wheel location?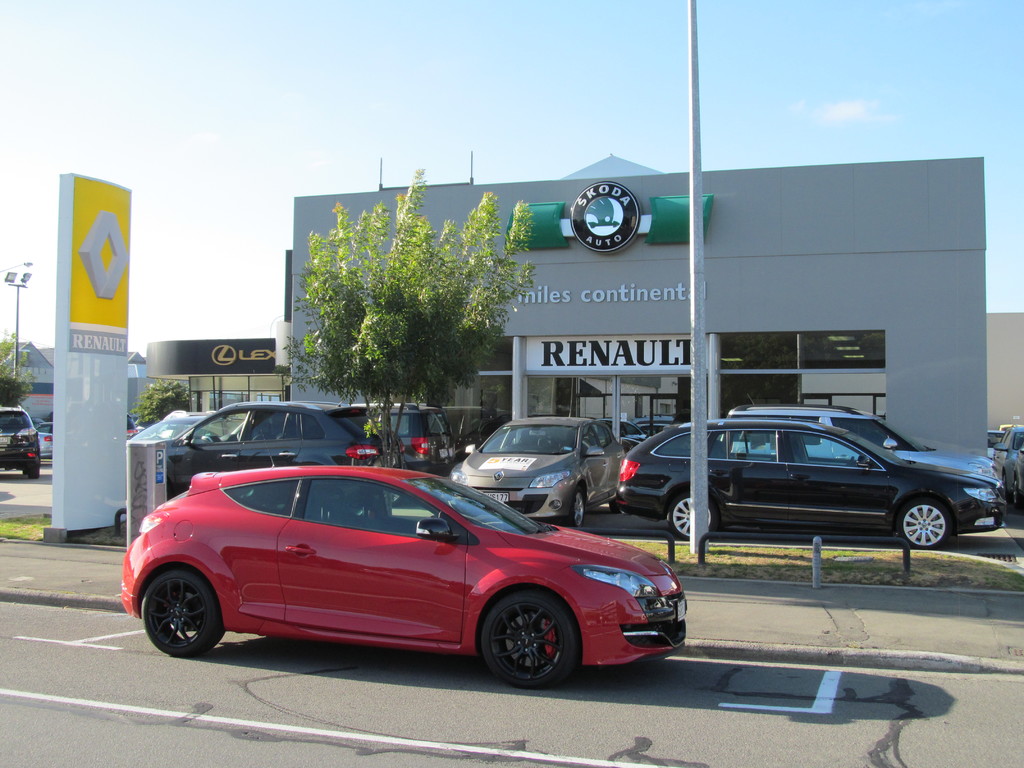
bbox=[134, 572, 231, 659]
